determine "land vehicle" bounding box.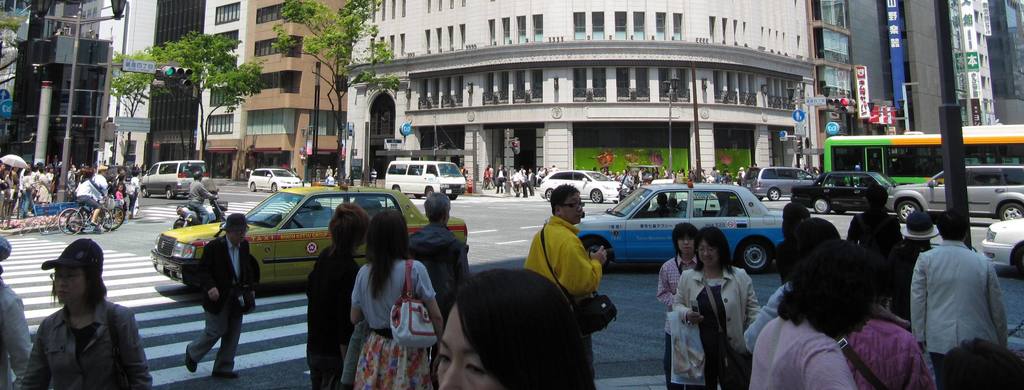
Determined: locate(59, 201, 113, 233).
